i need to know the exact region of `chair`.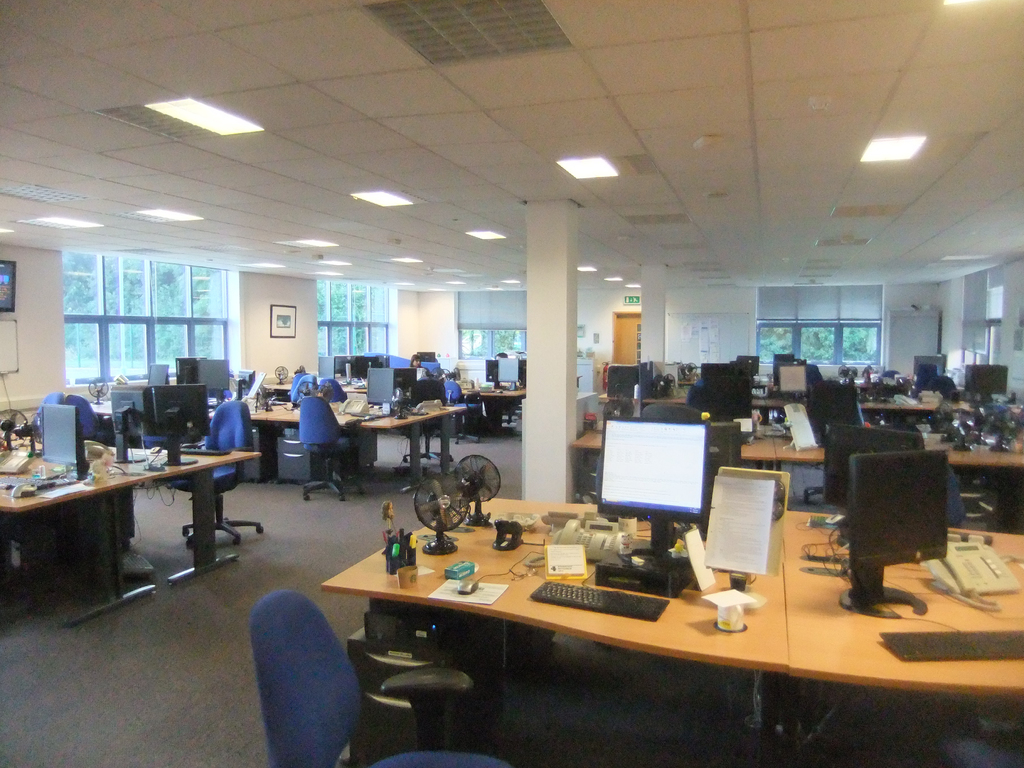
Region: [left=248, top=593, right=511, bottom=767].
